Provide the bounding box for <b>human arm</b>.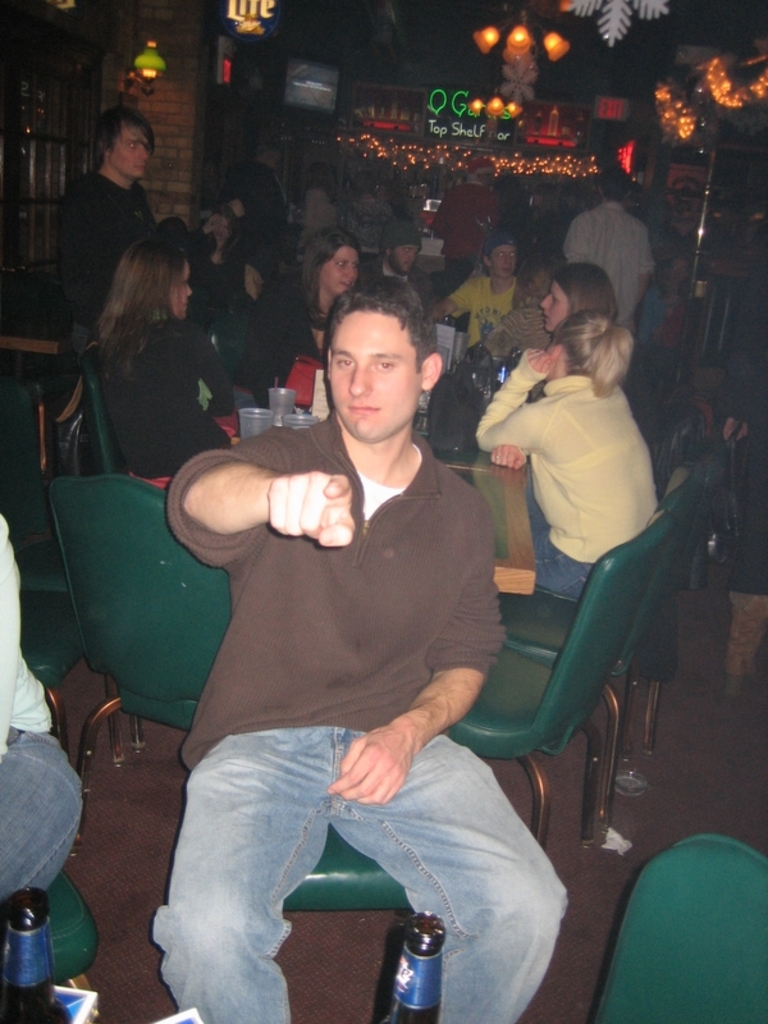
[left=430, top=270, right=479, bottom=325].
